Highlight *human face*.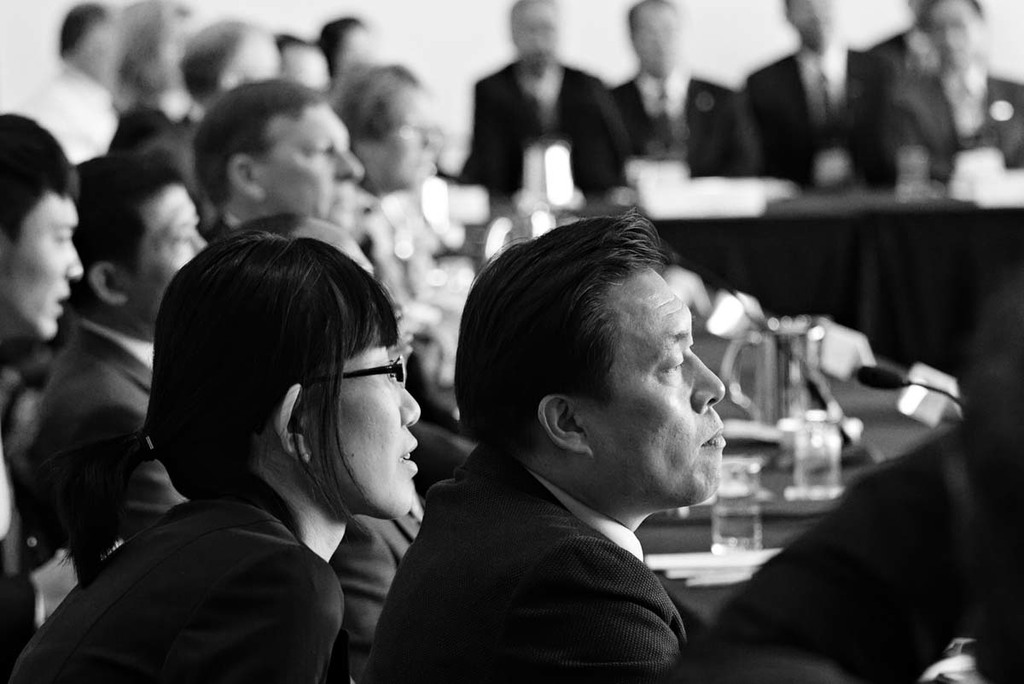
Highlighted region: BBox(6, 193, 85, 339).
